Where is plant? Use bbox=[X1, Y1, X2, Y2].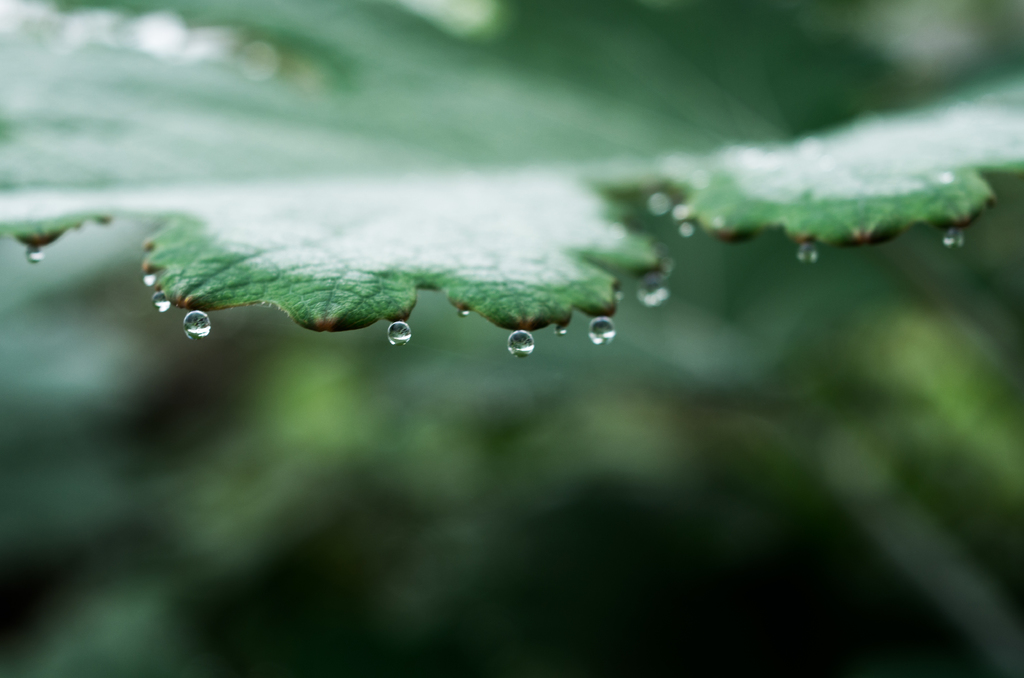
bbox=[0, 0, 1021, 677].
